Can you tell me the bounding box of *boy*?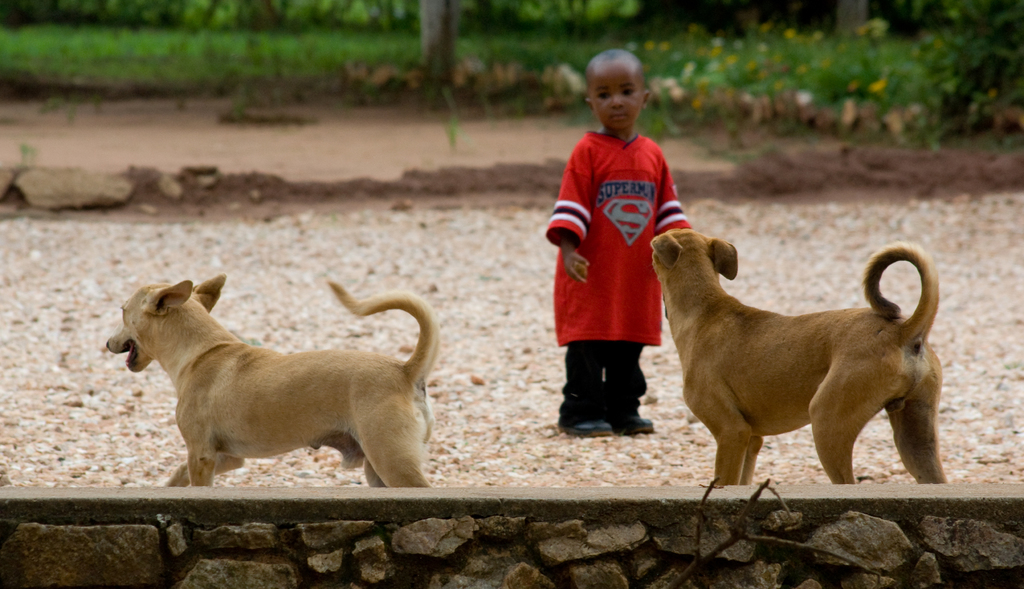
Rect(534, 64, 707, 462).
